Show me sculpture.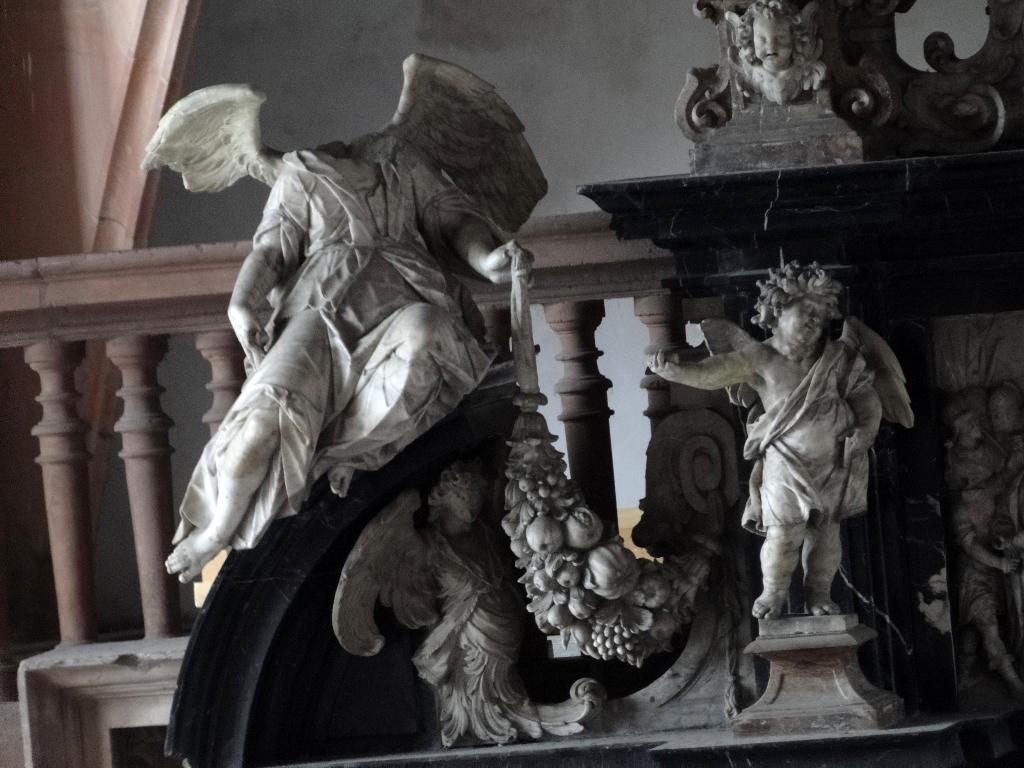
sculpture is here: [656,259,923,622].
